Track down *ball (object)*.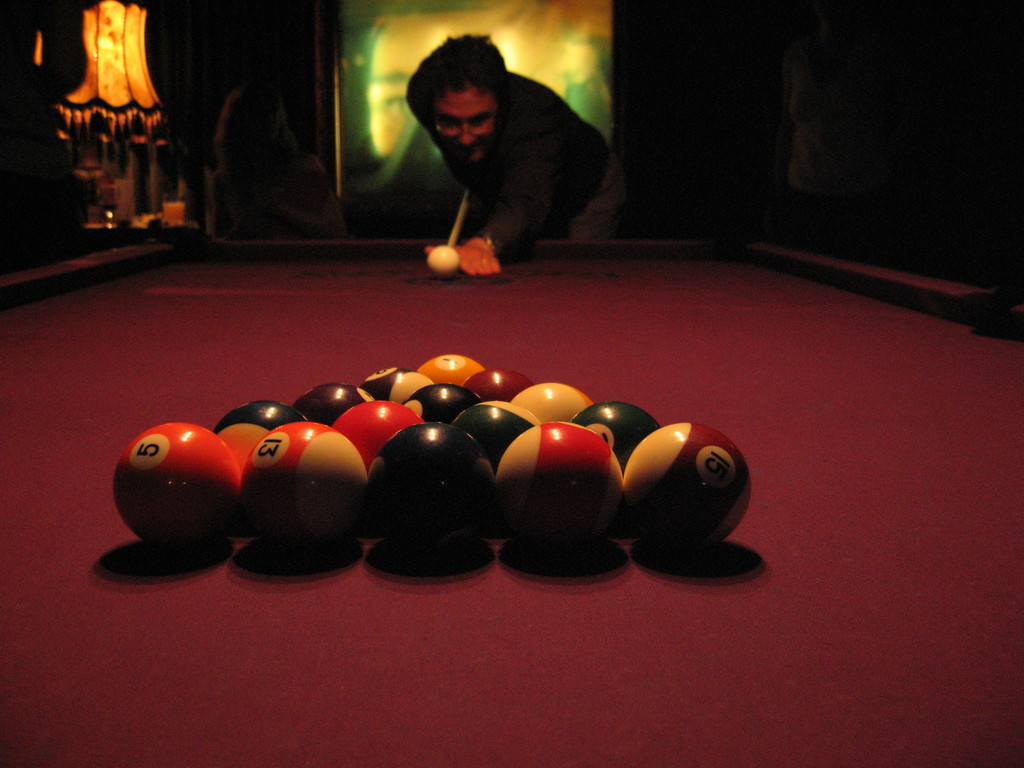
Tracked to detection(430, 248, 459, 276).
